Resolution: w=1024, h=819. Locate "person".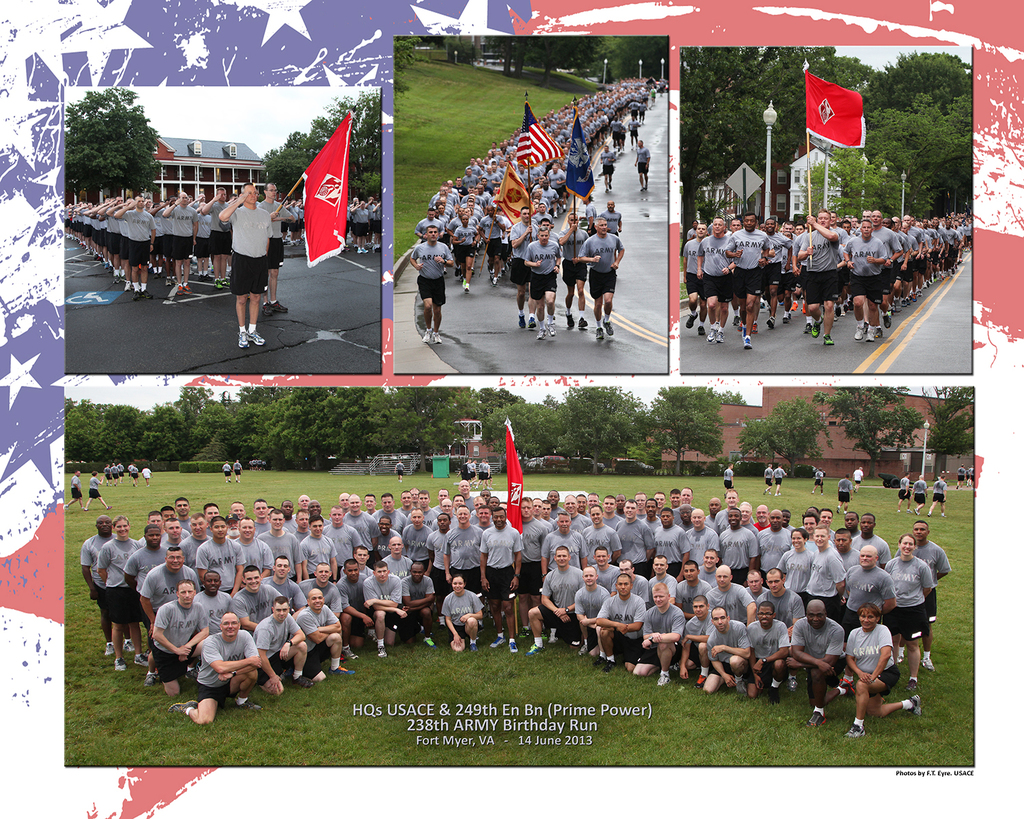
[759,569,806,642].
